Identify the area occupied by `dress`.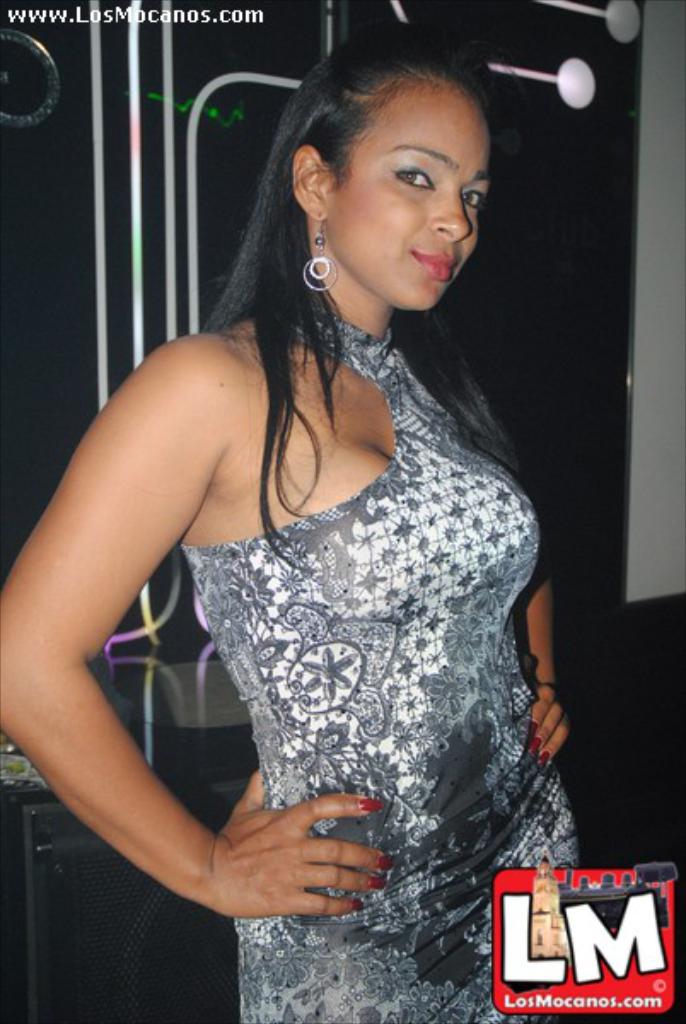
Area: (179,319,578,1022).
